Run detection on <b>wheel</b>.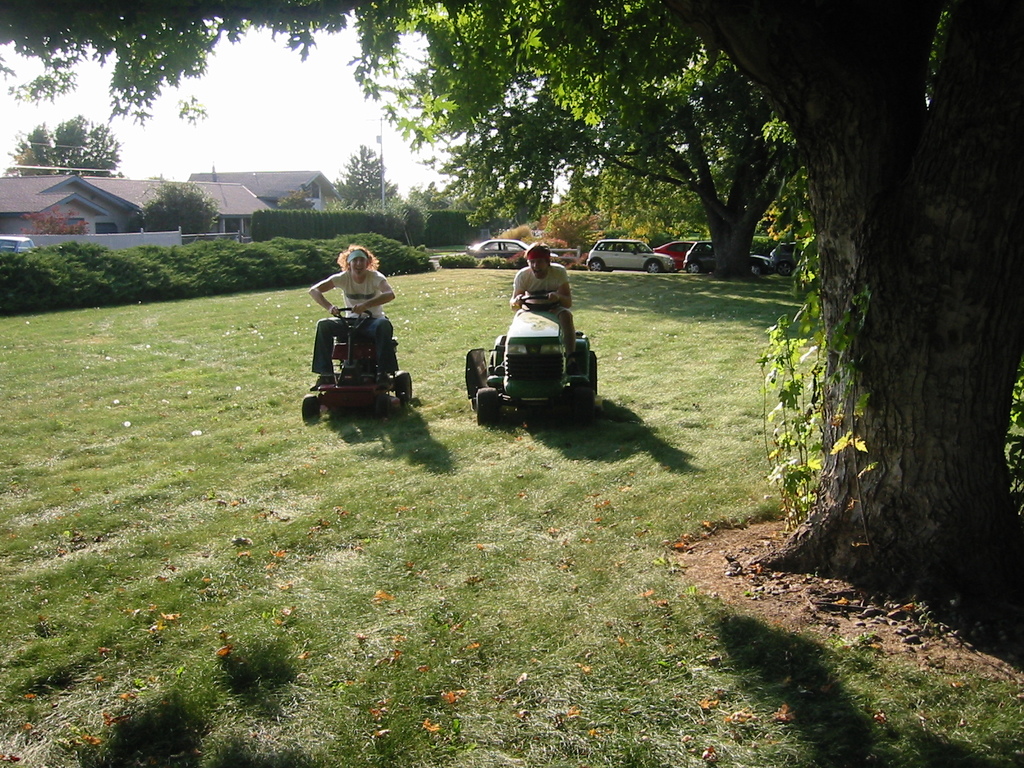
Result: [518,294,558,311].
